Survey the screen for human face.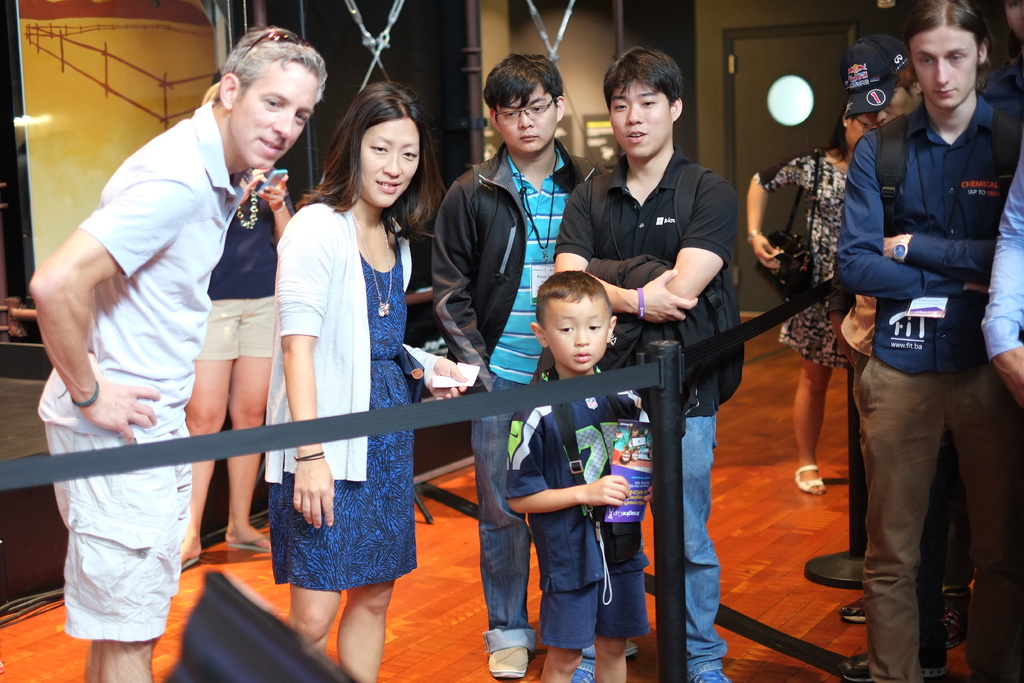
Survey found: crop(910, 28, 976, 107).
